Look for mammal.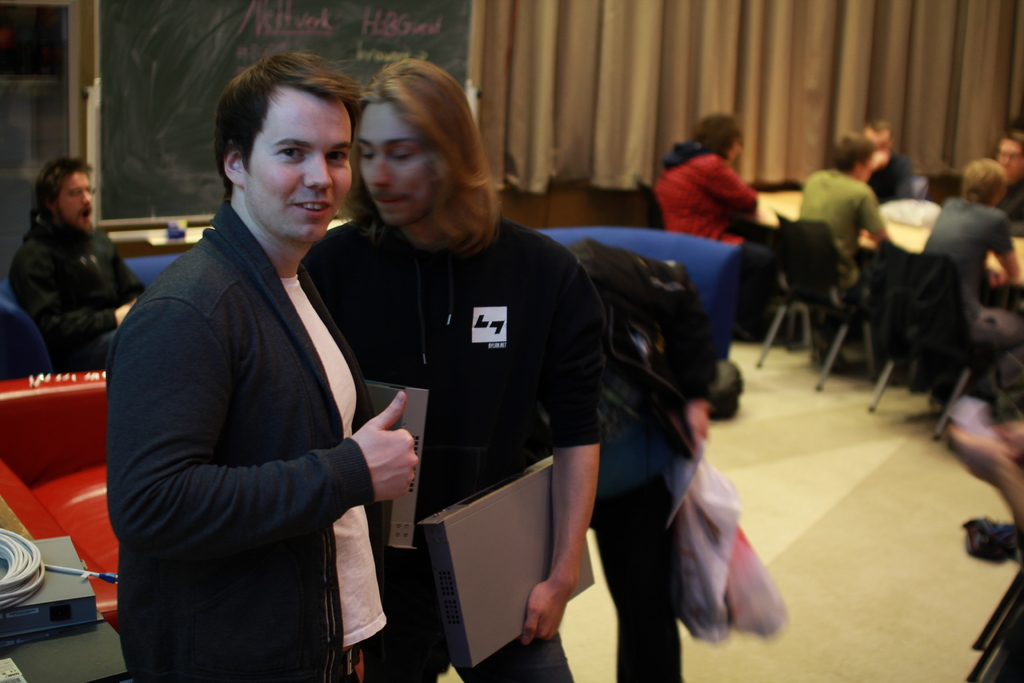
Found: (918,153,1021,399).
